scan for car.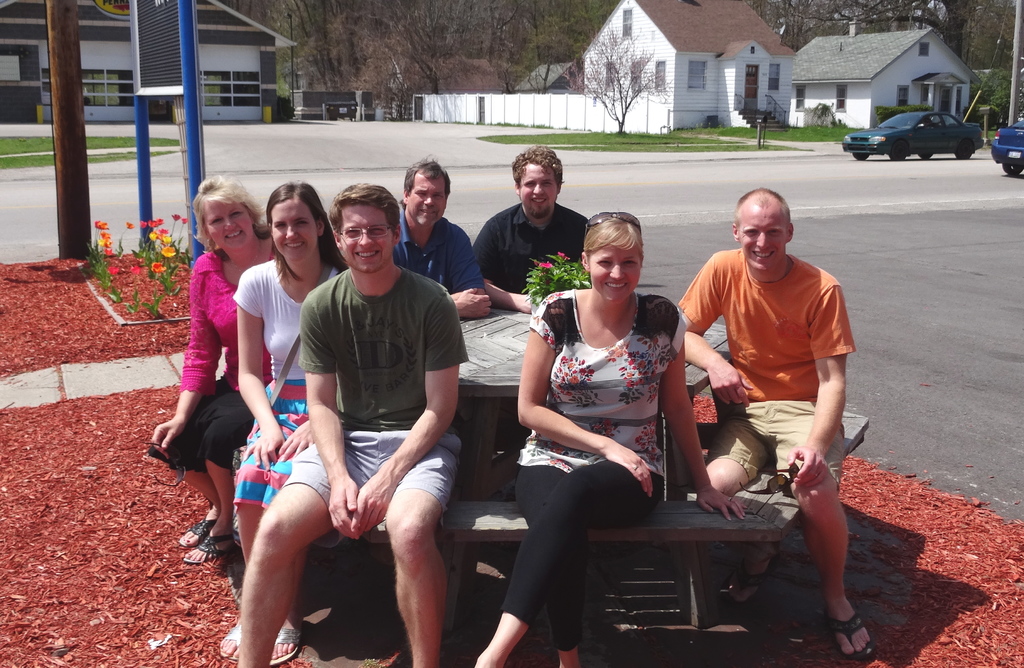
Scan result: <box>843,113,984,163</box>.
